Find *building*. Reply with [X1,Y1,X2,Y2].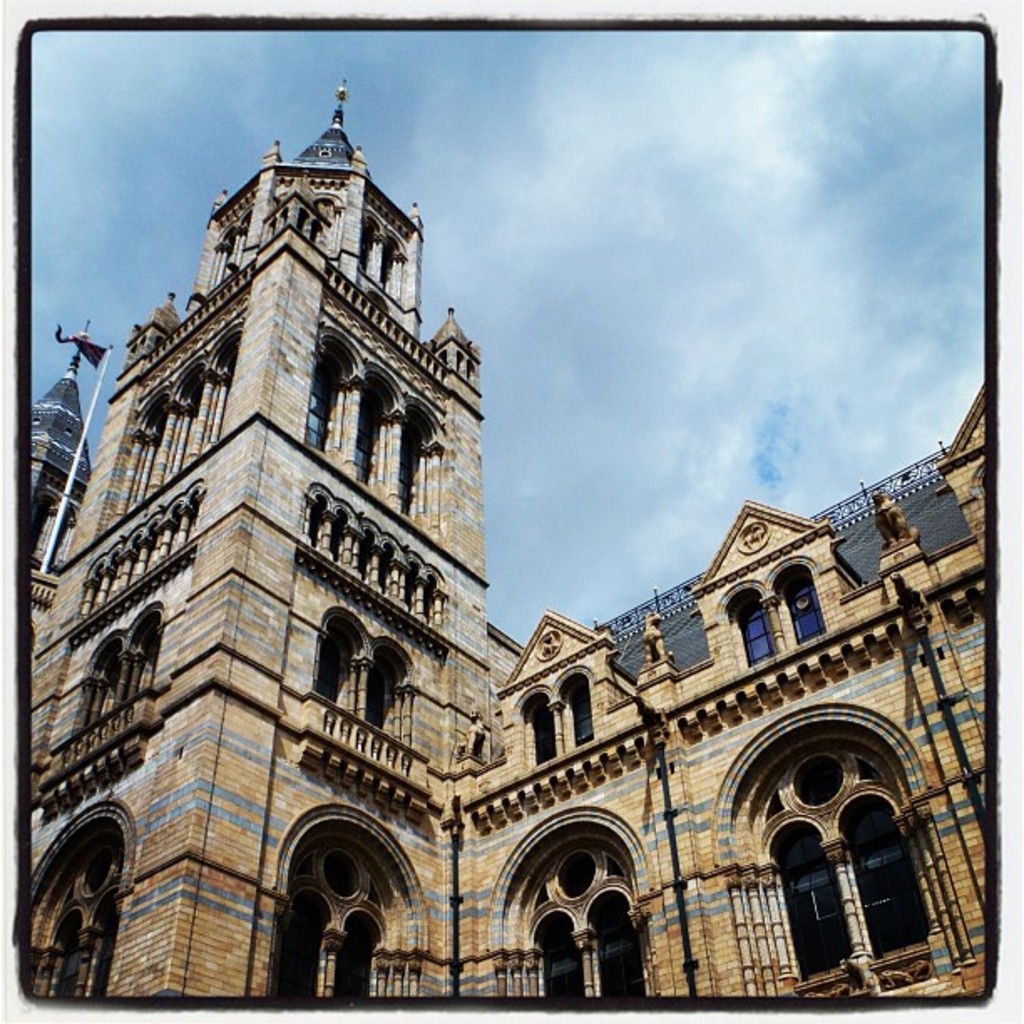
[28,84,982,992].
